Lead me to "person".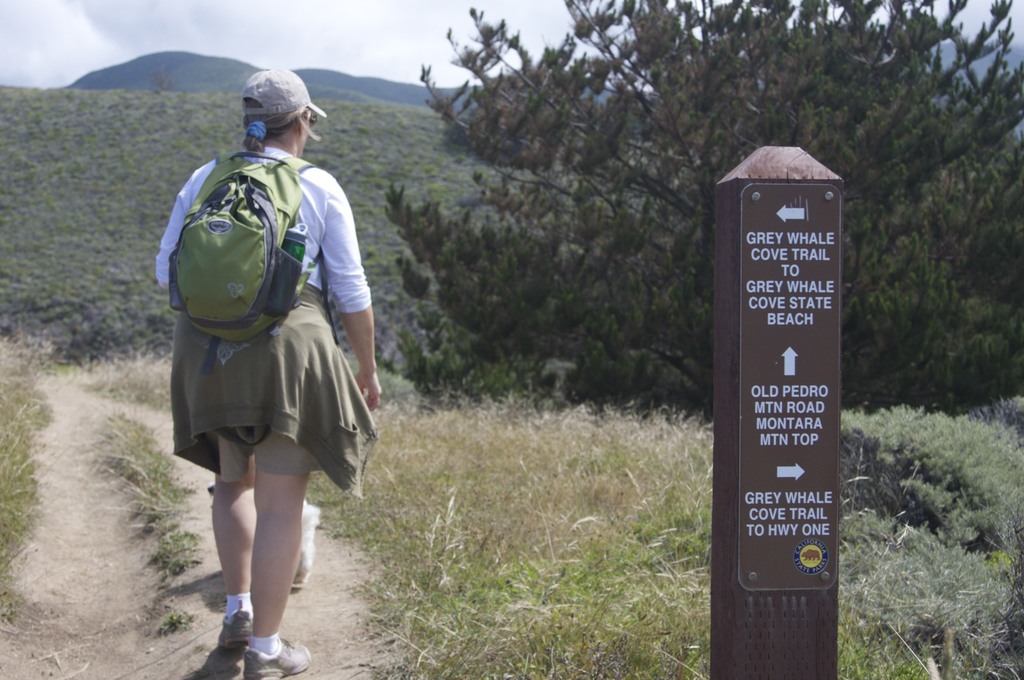
Lead to box=[142, 87, 381, 645].
